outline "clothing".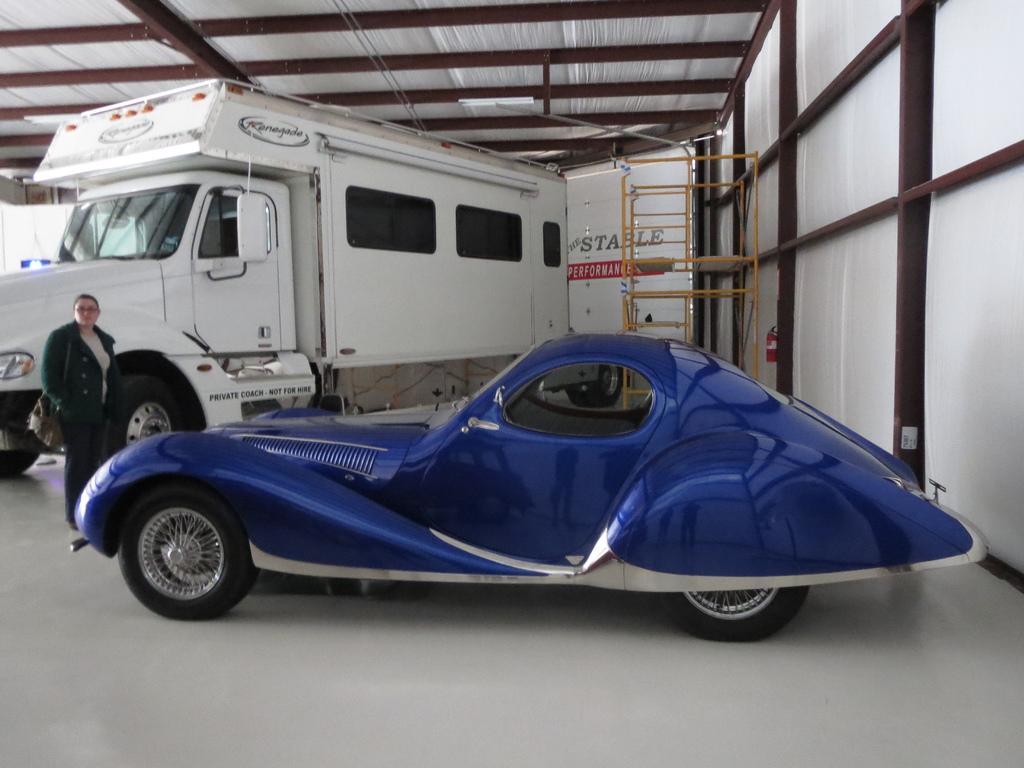
Outline: bbox=(41, 318, 122, 523).
